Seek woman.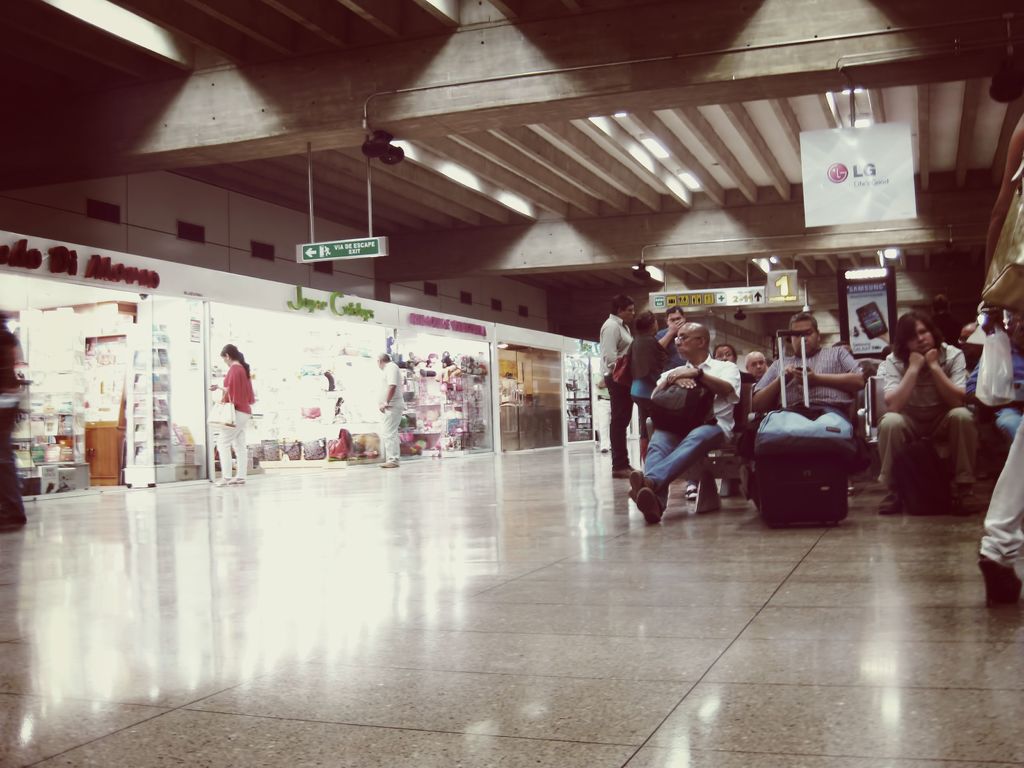
Rect(214, 346, 256, 484).
